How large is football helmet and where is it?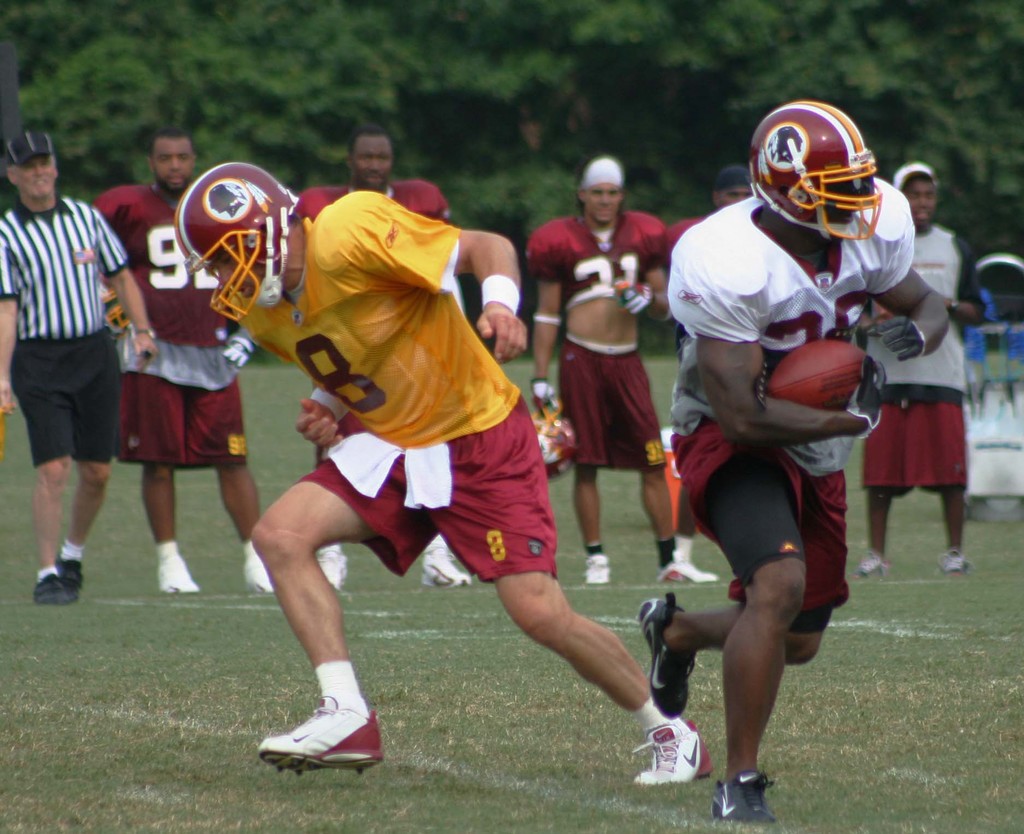
Bounding box: rect(746, 101, 881, 233).
